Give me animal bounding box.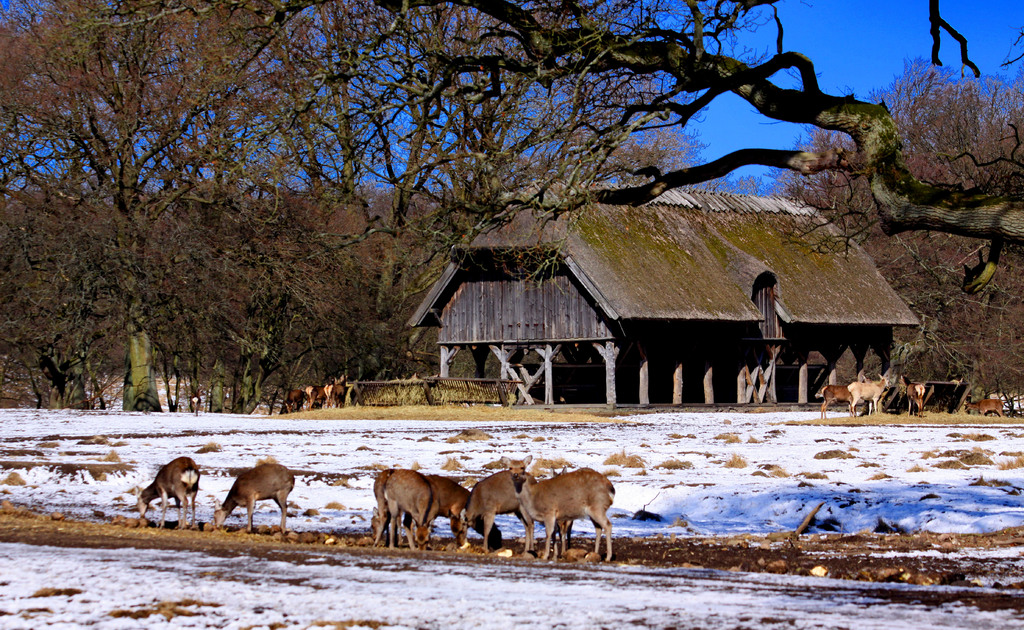
bbox=[451, 467, 537, 578].
